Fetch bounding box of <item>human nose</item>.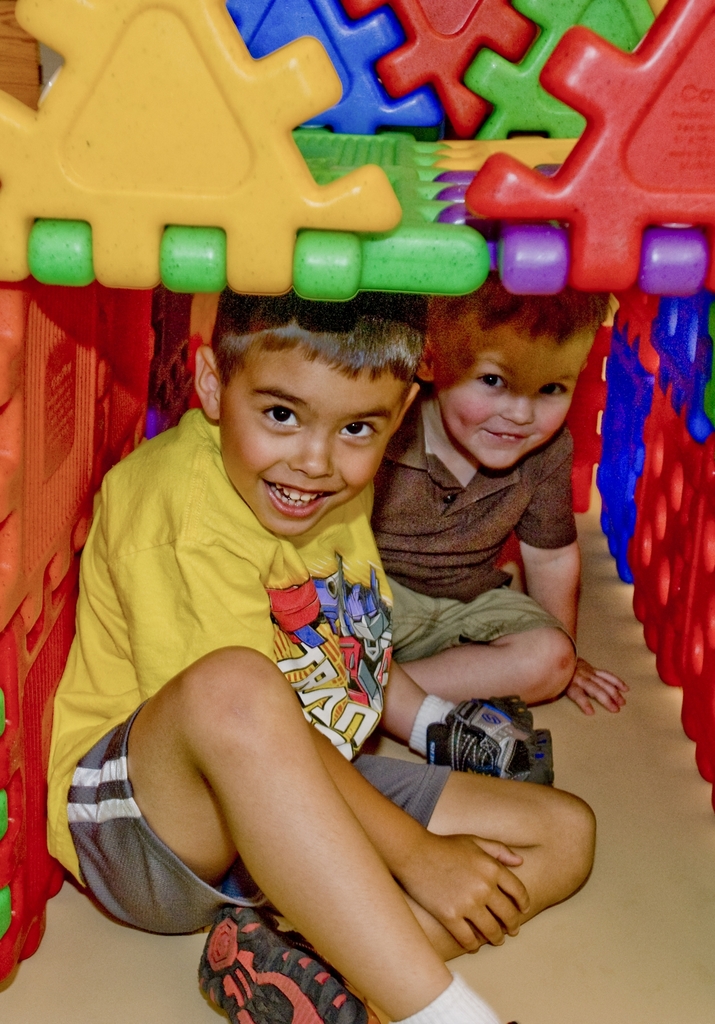
Bbox: {"x1": 288, "y1": 433, "x2": 336, "y2": 481}.
